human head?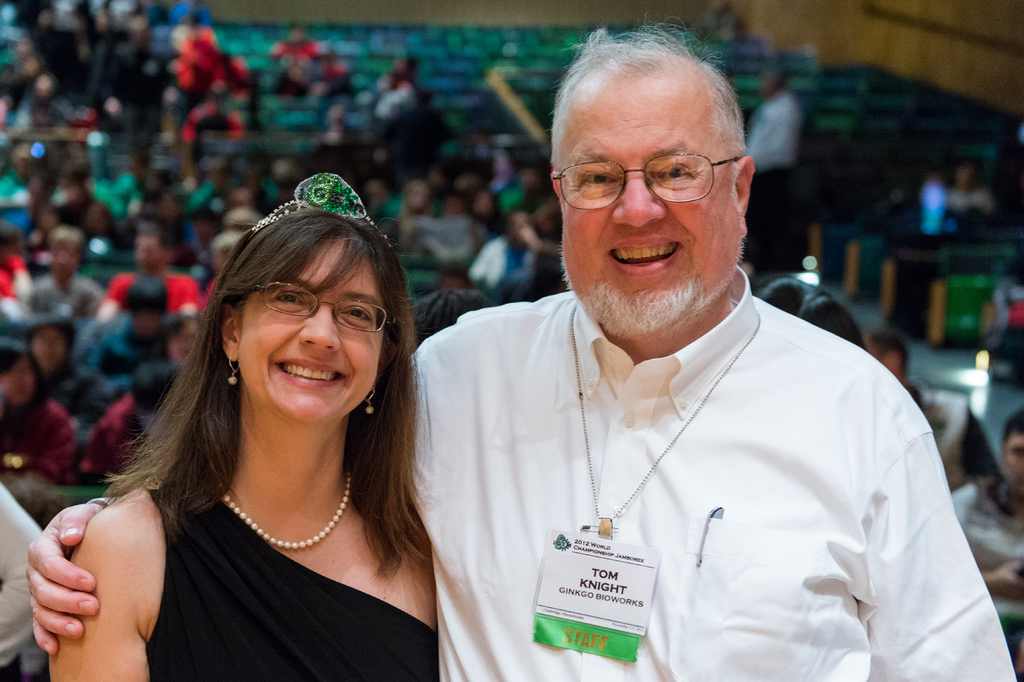
[47, 227, 87, 282]
